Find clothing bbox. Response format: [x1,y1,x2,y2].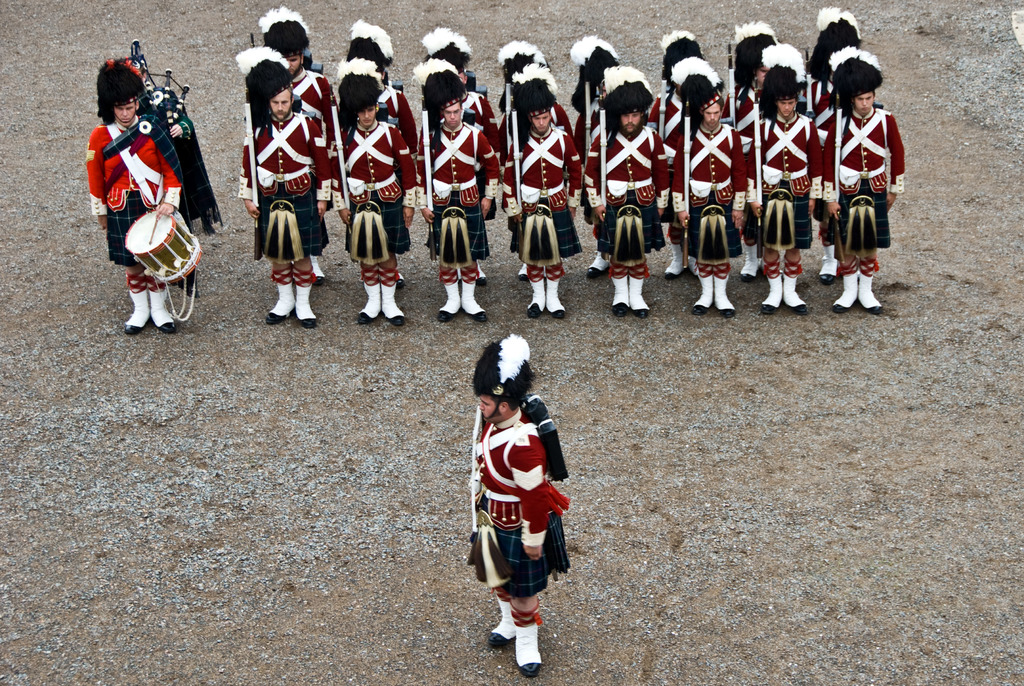
[234,109,328,261].
